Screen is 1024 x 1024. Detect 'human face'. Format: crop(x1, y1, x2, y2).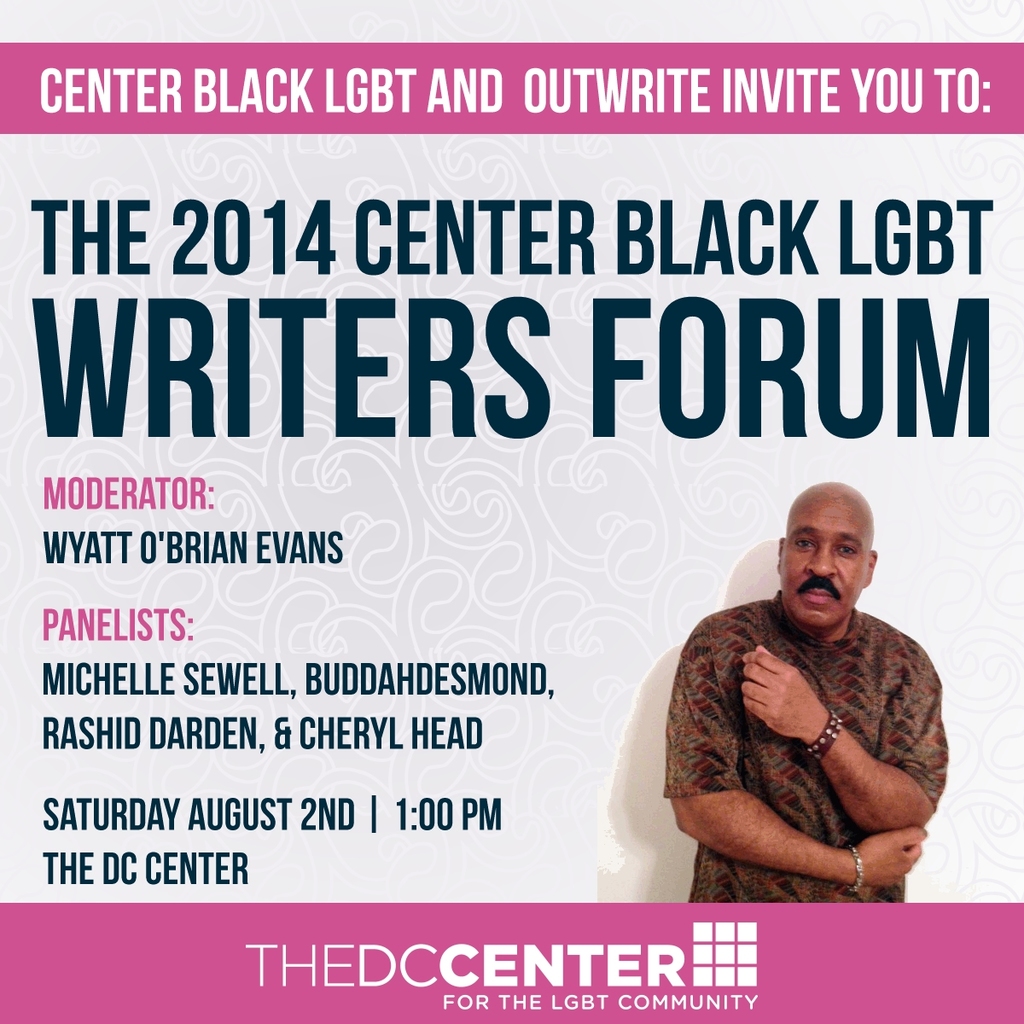
crop(781, 506, 868, 627).
